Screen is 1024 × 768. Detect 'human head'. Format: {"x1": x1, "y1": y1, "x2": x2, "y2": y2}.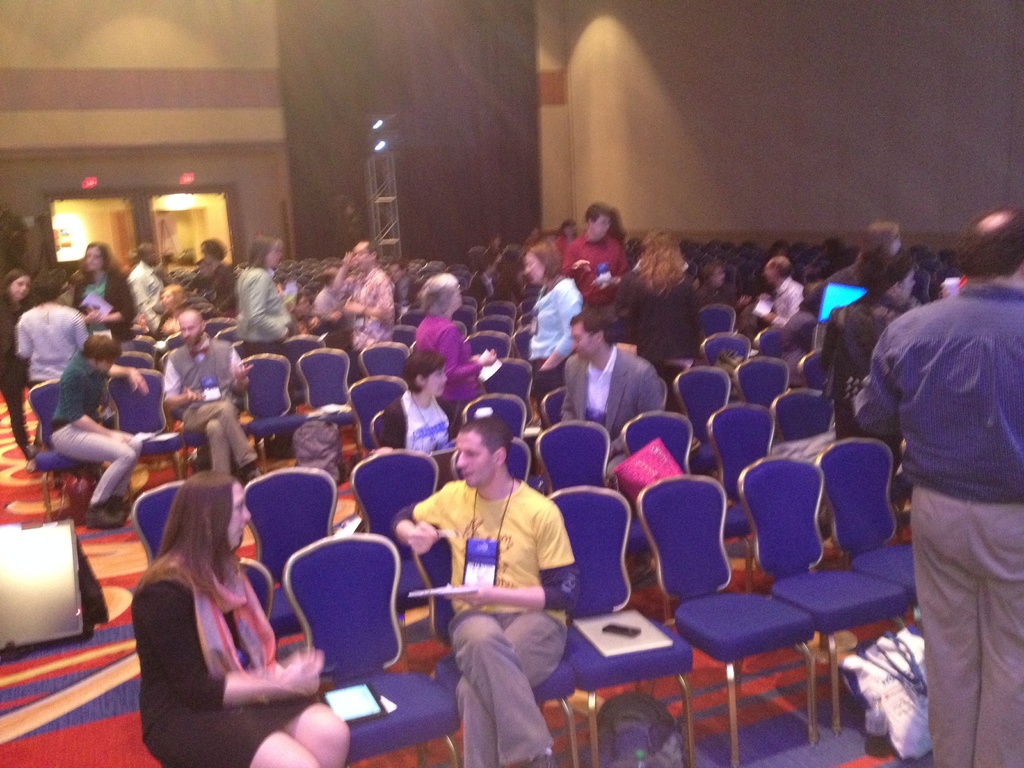
{"x1": 352, "y1": 240, "x2": 382, "y2": 271}.
